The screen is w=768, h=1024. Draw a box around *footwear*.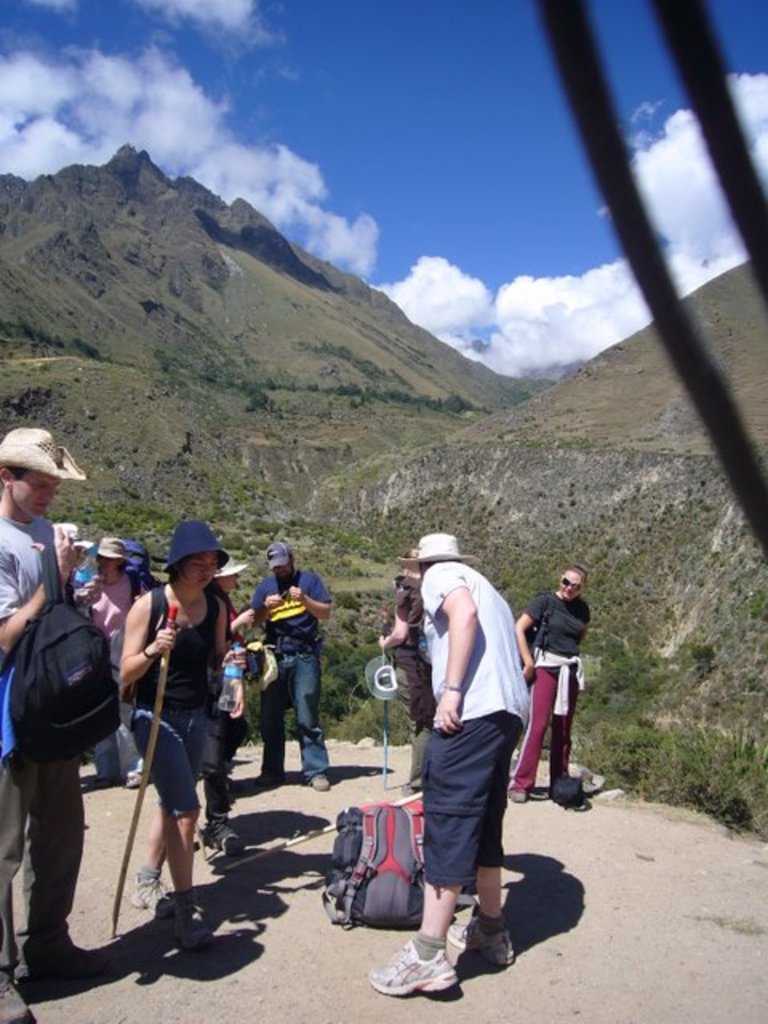
(123,765,141,786).
